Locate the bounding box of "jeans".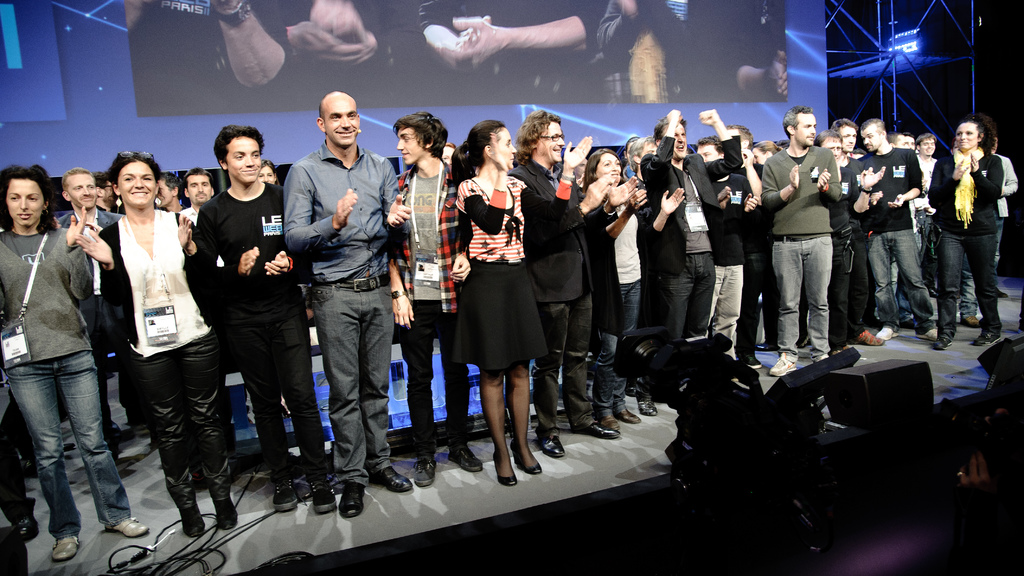
Bounding box: l=594, t=281, r=643, b=419.
